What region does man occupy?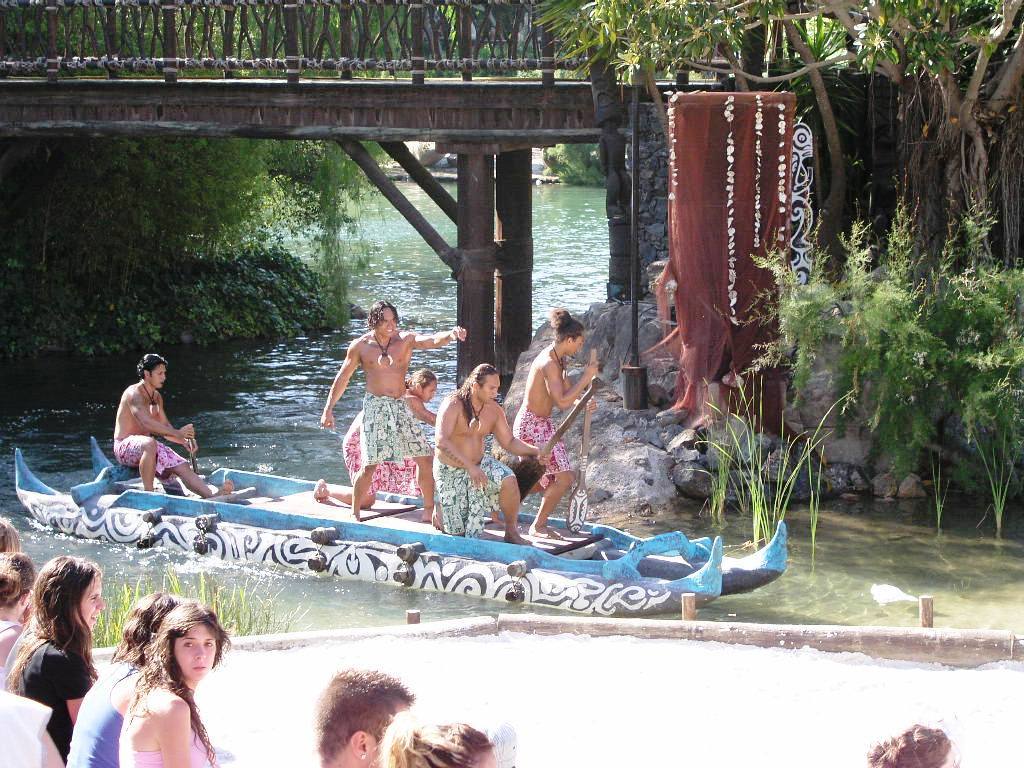
{"left": 430, "top": 362, "right": 545, "bottom": 546}.
